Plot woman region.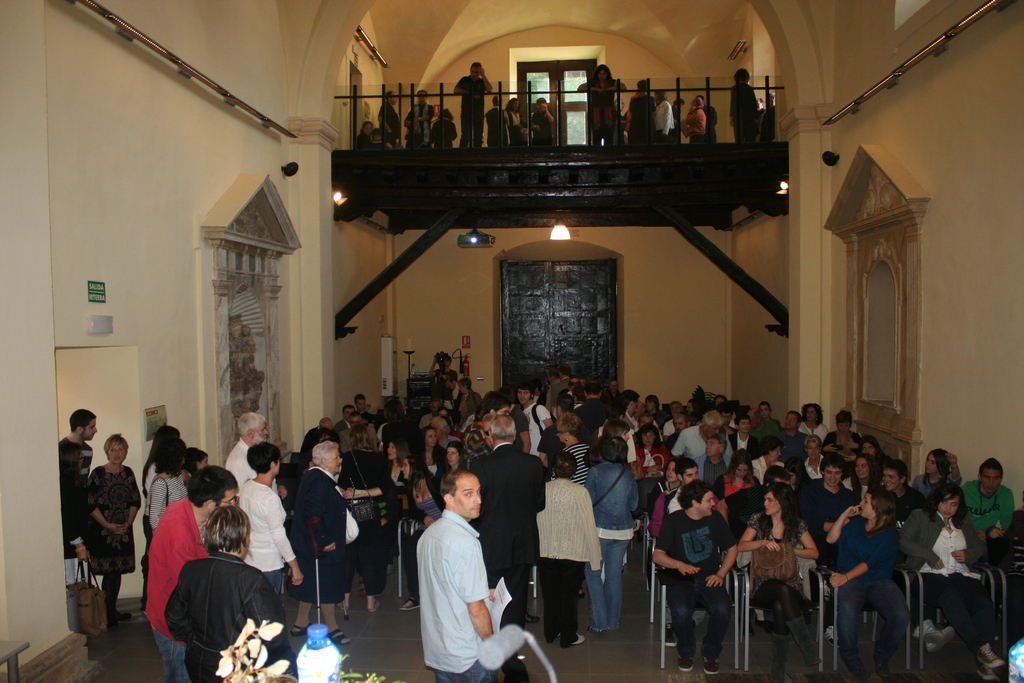
Plotted at [left=88, top=432, right=140, bottom=623].
